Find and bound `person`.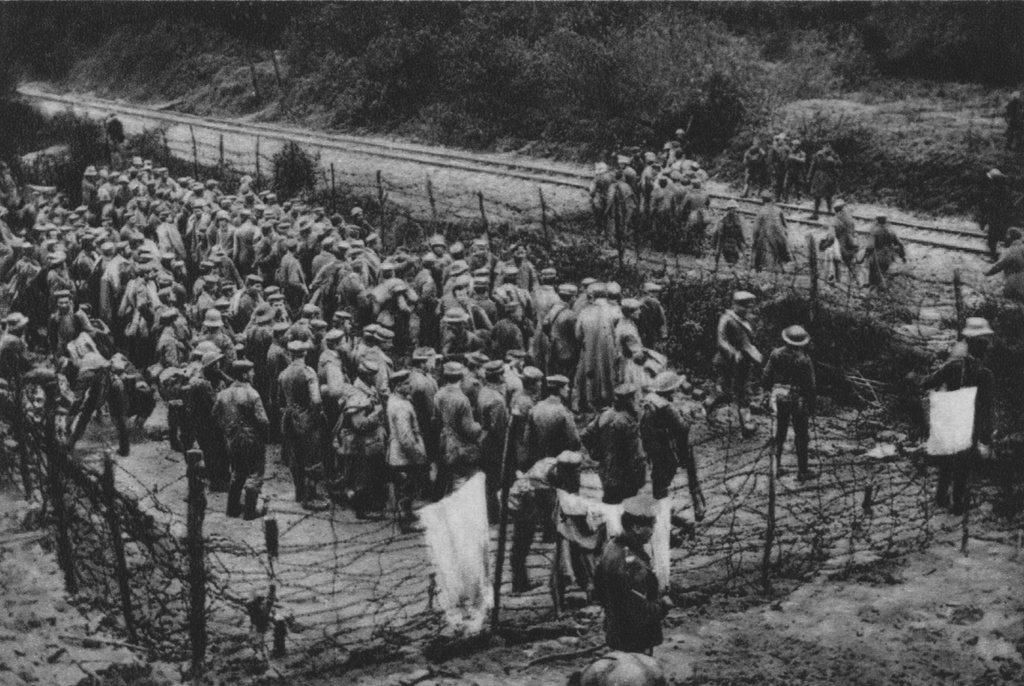
Bound: (922,334,995,505).
